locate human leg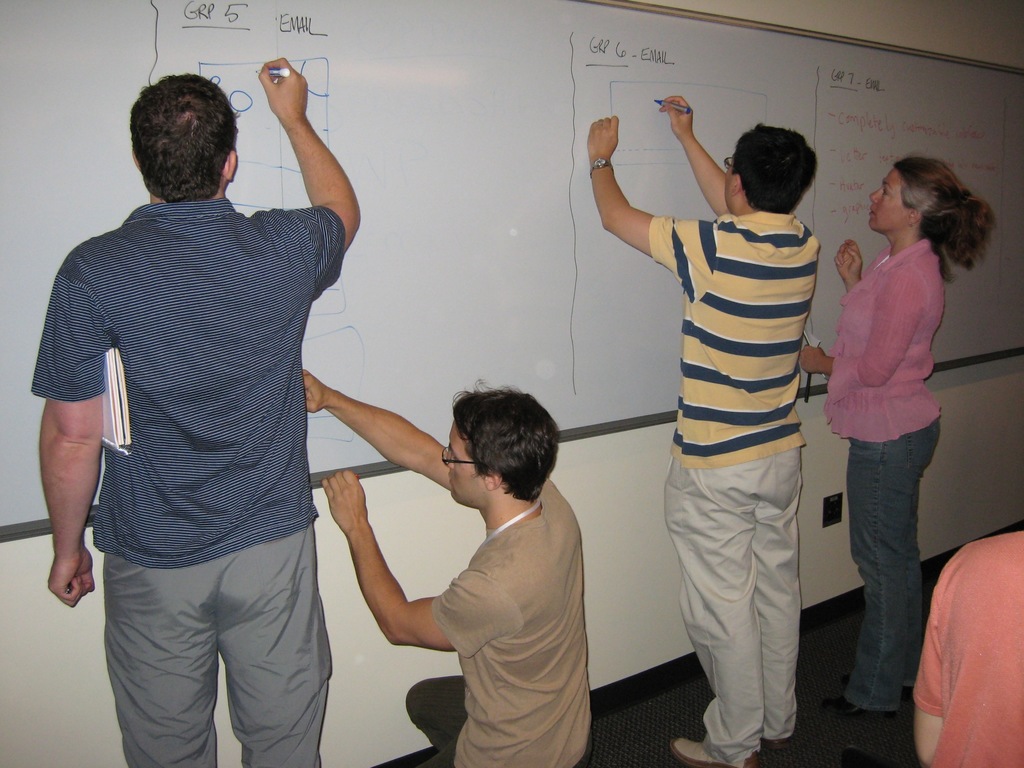
(left=852, top=424, right=938, bottom=708)
